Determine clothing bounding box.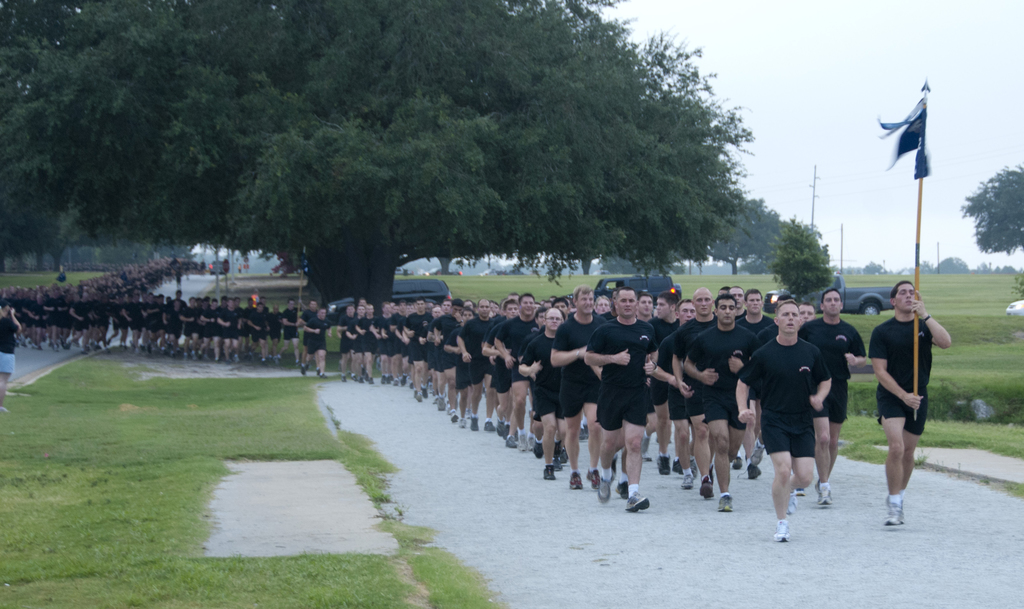
Determined: [left=513, top=330, right=555, bottom=428].
